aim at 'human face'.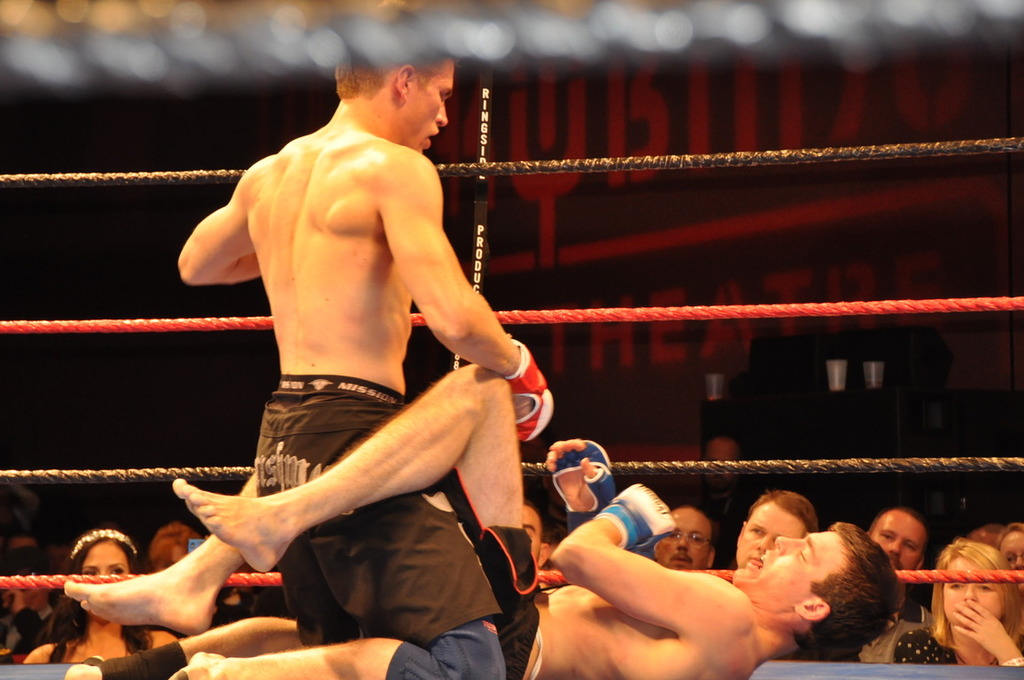
Aimed at 73/541/126/591.
